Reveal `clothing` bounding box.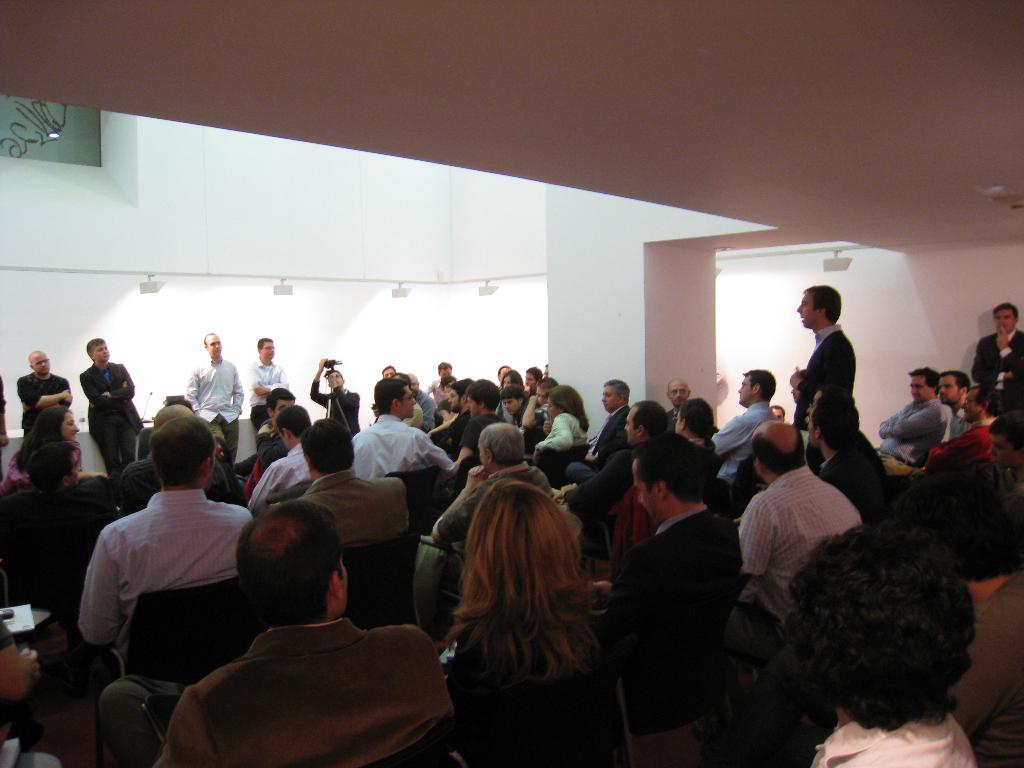
Revealed: detection(318, 381, 364, 435).
